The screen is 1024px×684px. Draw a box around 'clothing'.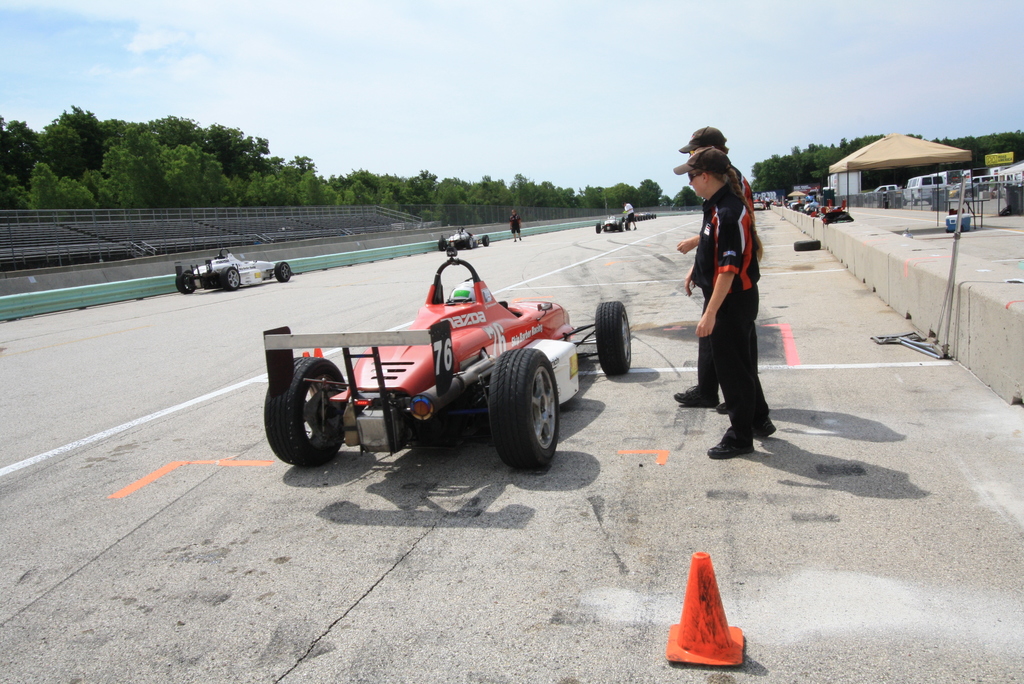
x1=698, y1=163, x2=757, y2=393.
